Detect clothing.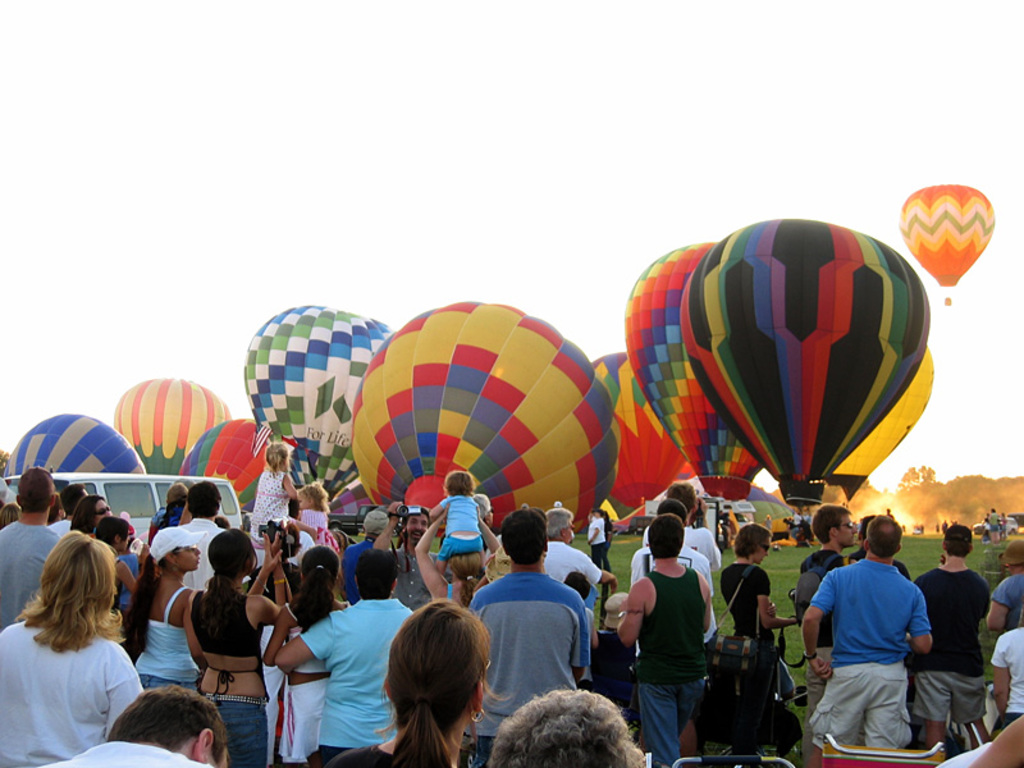
Detected at {"left": 644, "top": 526, "right": 723, "bottom": 572}.
